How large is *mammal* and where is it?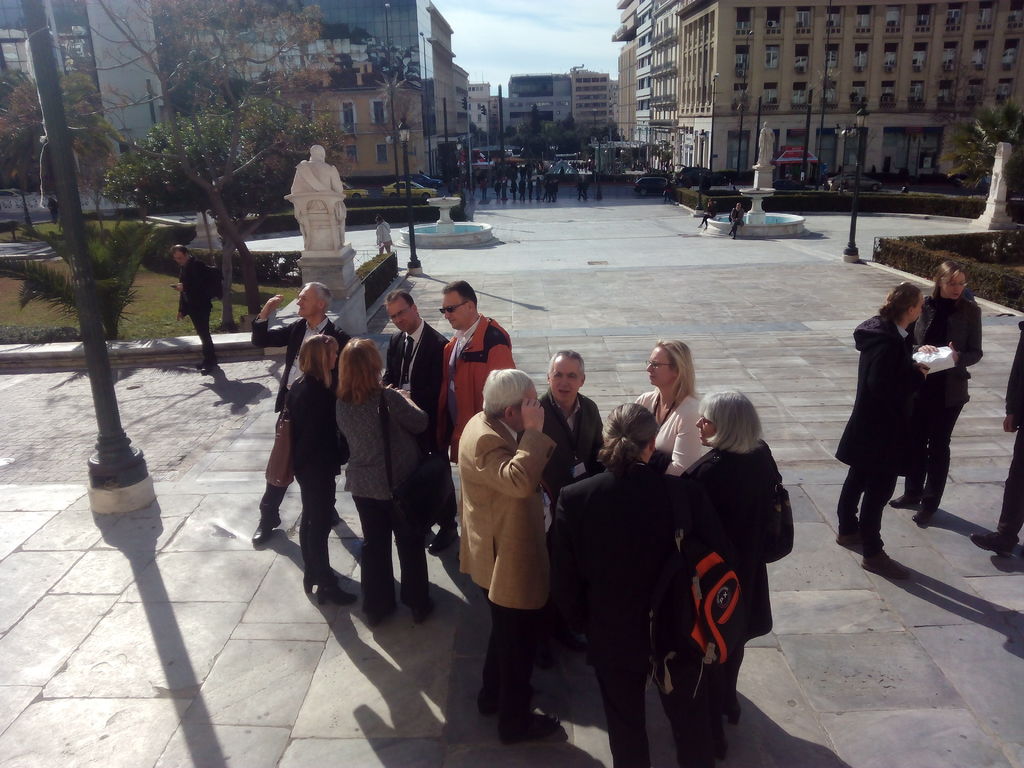
Bounding box: <bbox>632, 337, 703, 474</bbox>.
